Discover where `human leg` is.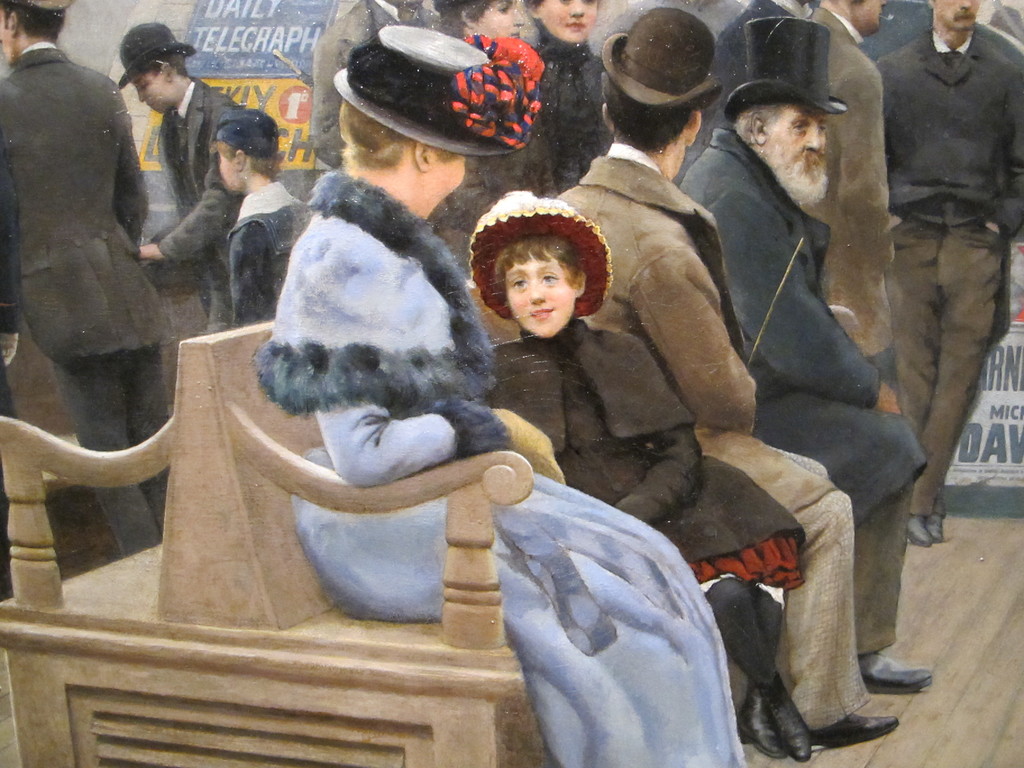
Discovered at box=[108, 260, 166, 541].
